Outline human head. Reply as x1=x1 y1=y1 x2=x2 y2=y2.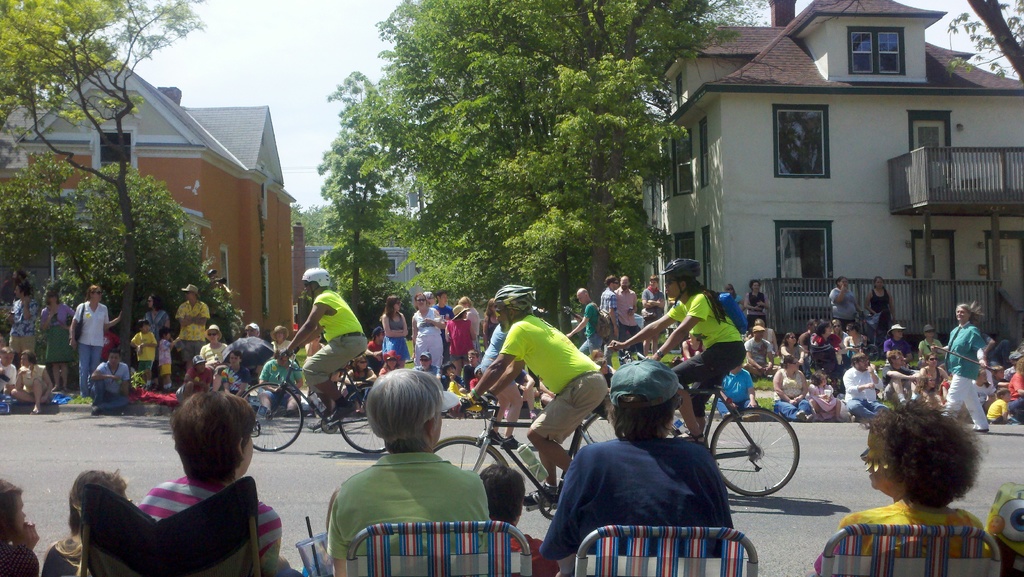
x1=662 y1=256 x2=699 y2=304.
